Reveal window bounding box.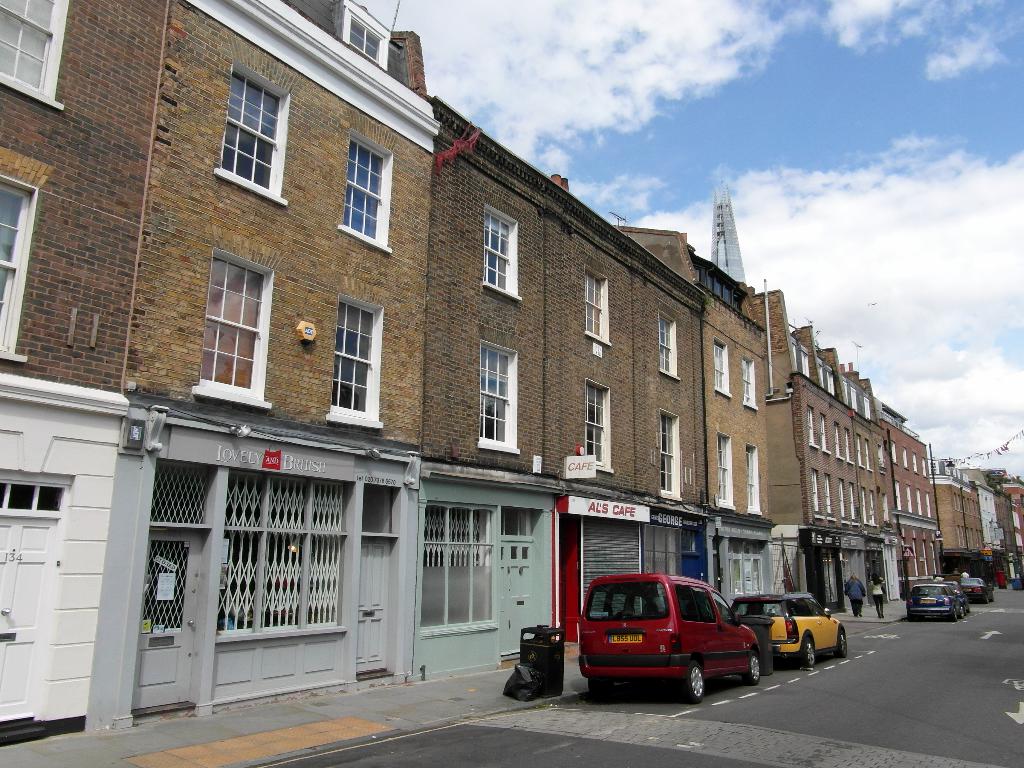
Revealed: Rect(584, 378, 612, 472).
